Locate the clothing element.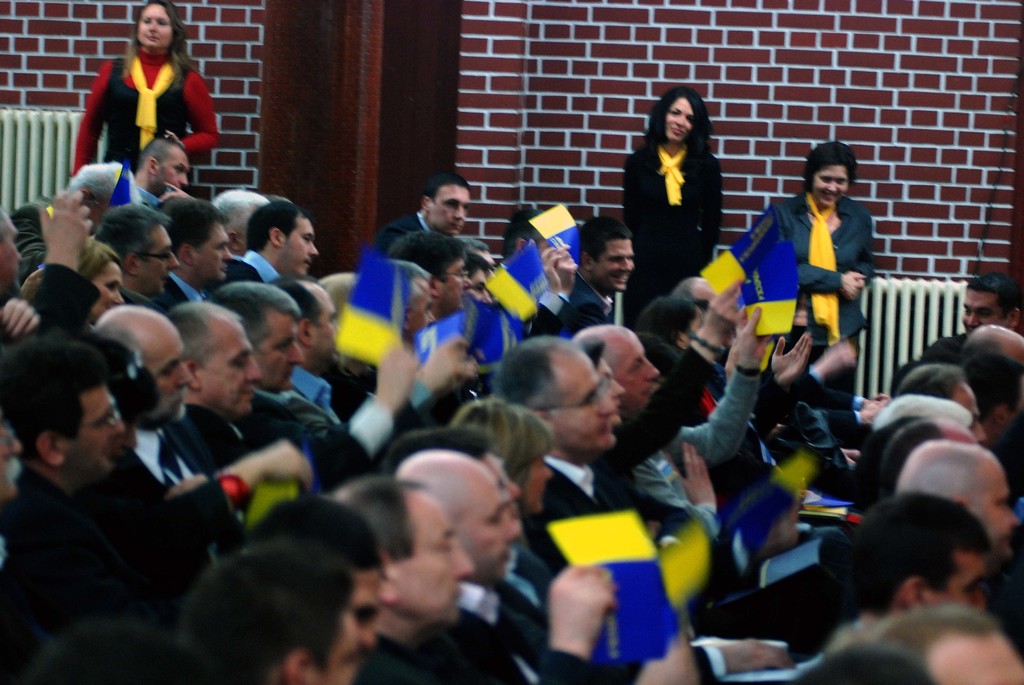
Element bbox: 164,269,204,310.
